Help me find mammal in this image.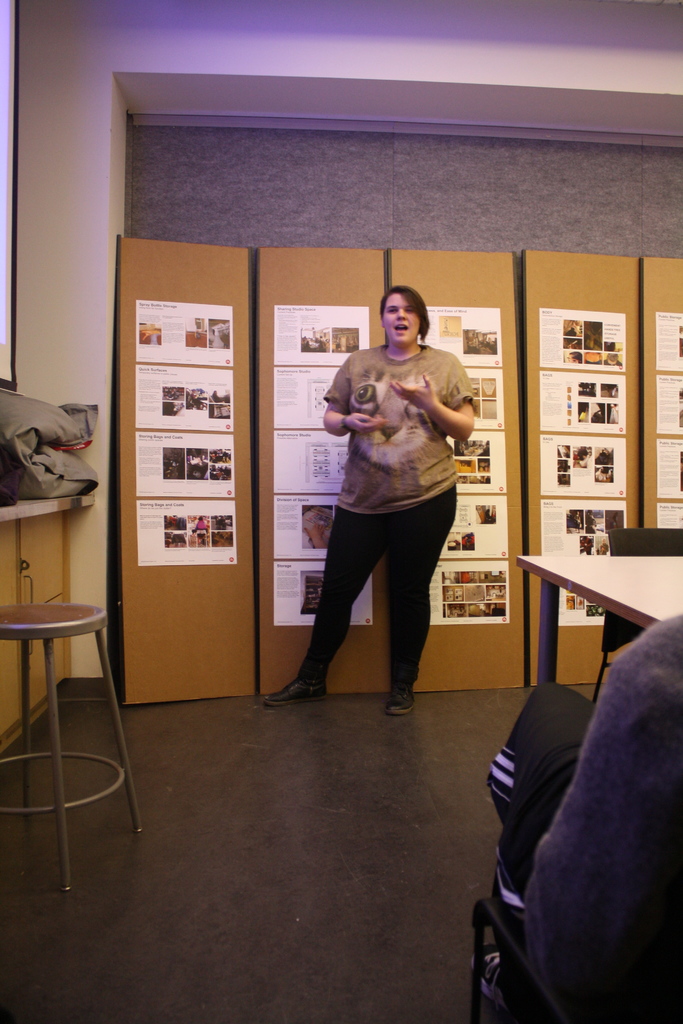
Found it: box=[281, 298, 488, 698].
